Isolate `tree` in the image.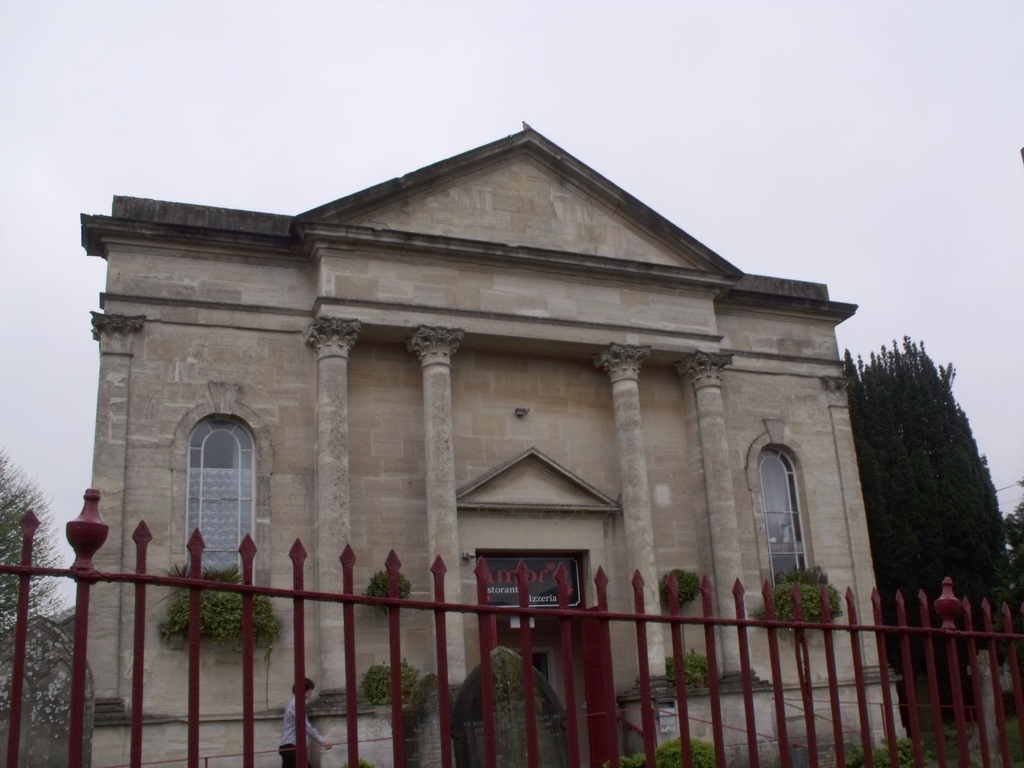
Isolated region: rect(857, 315, 1001, 635).
